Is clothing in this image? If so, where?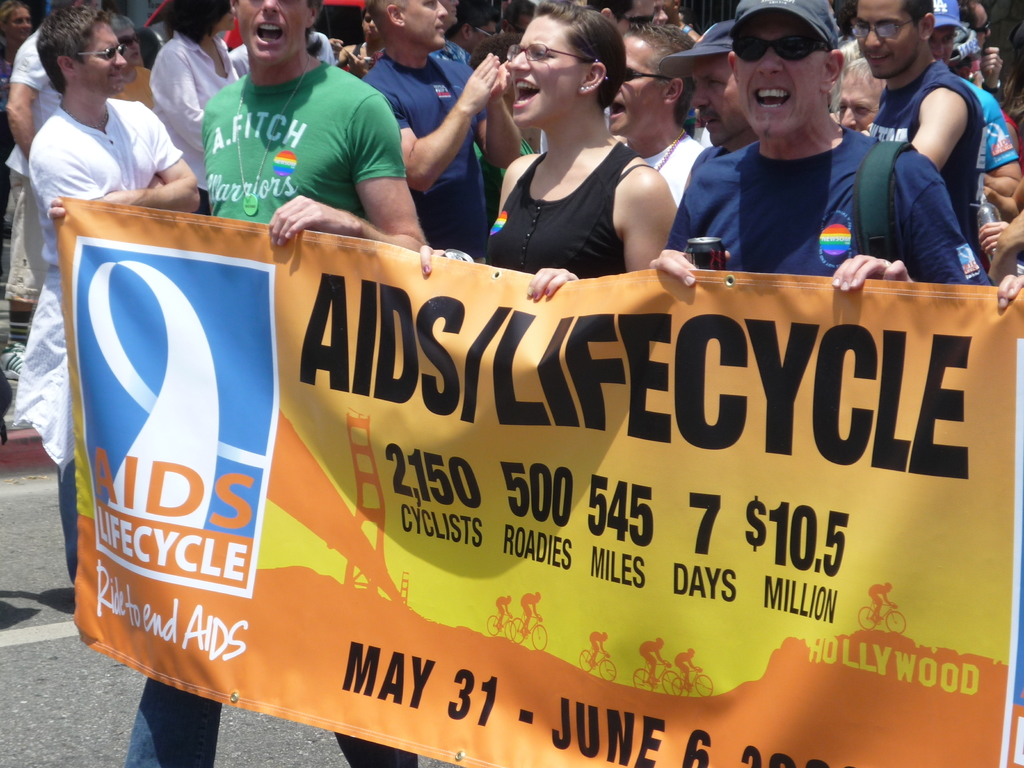
Yes, at 874/67/984/239.
